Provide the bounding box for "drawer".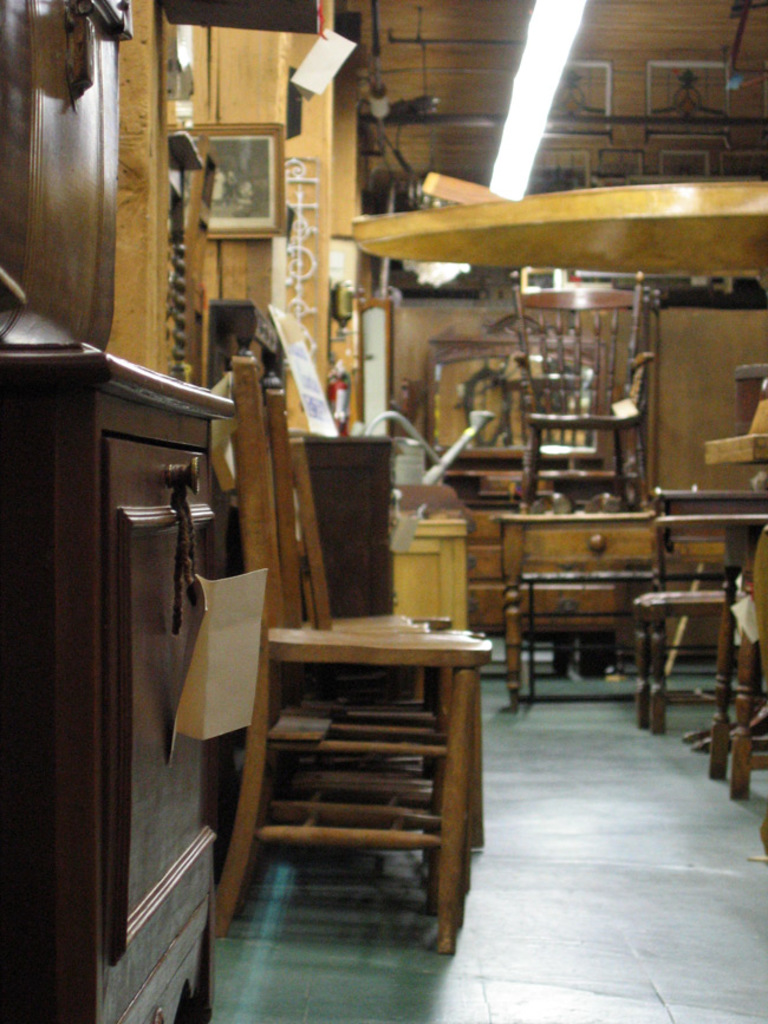
Rect(525, 517, 653, 581).
